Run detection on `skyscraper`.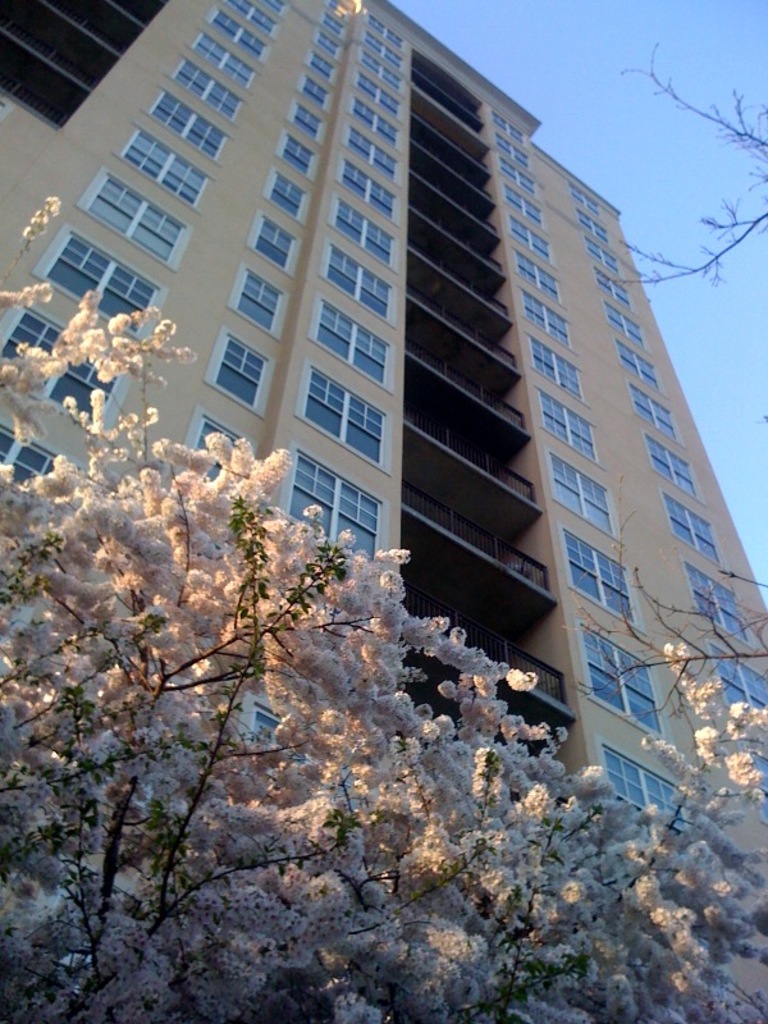
Result: [left=0, top=0, right=767, bottom=1016].
